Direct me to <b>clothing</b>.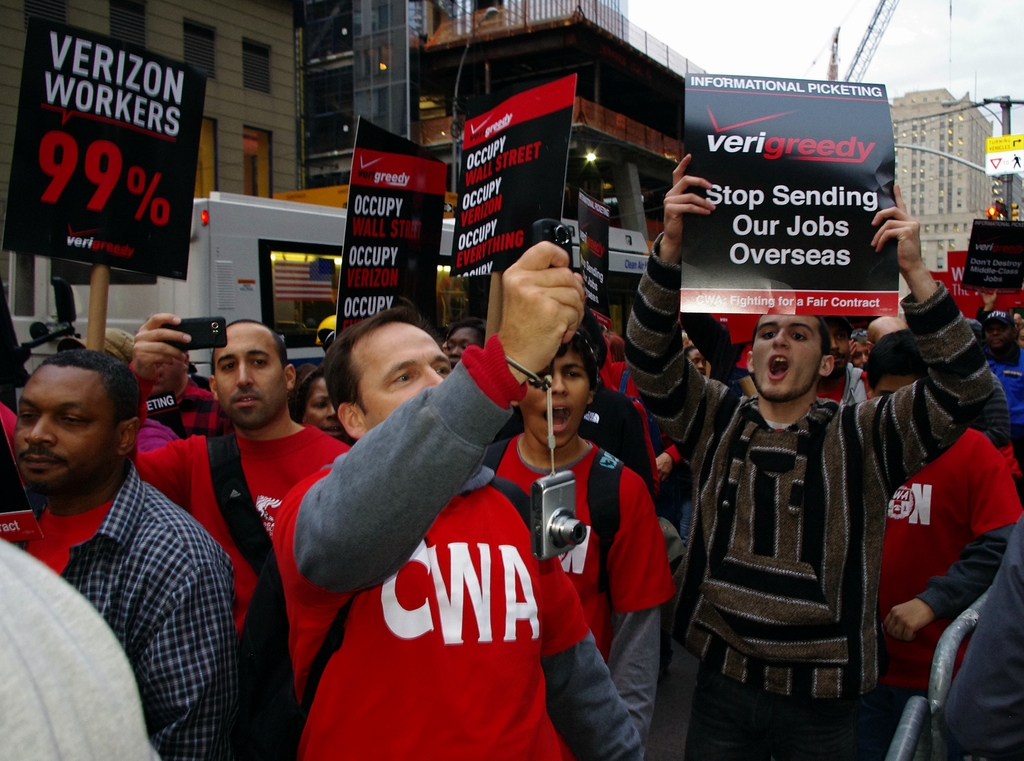
Direction: 988 339 1023 427.
